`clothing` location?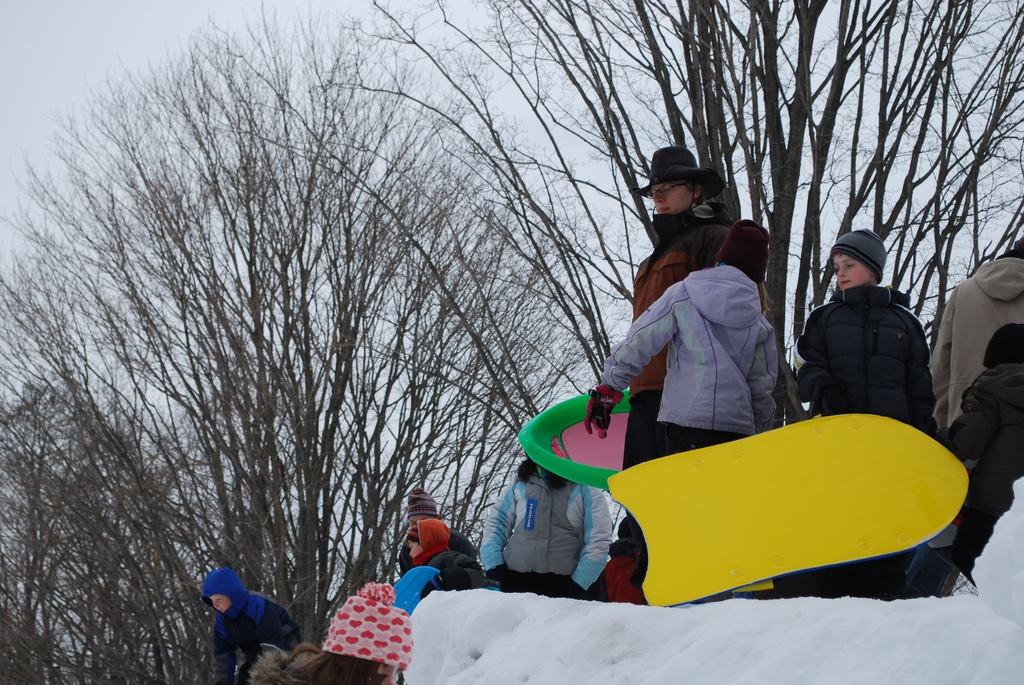
bbox(929, 250, 1023, 415)
